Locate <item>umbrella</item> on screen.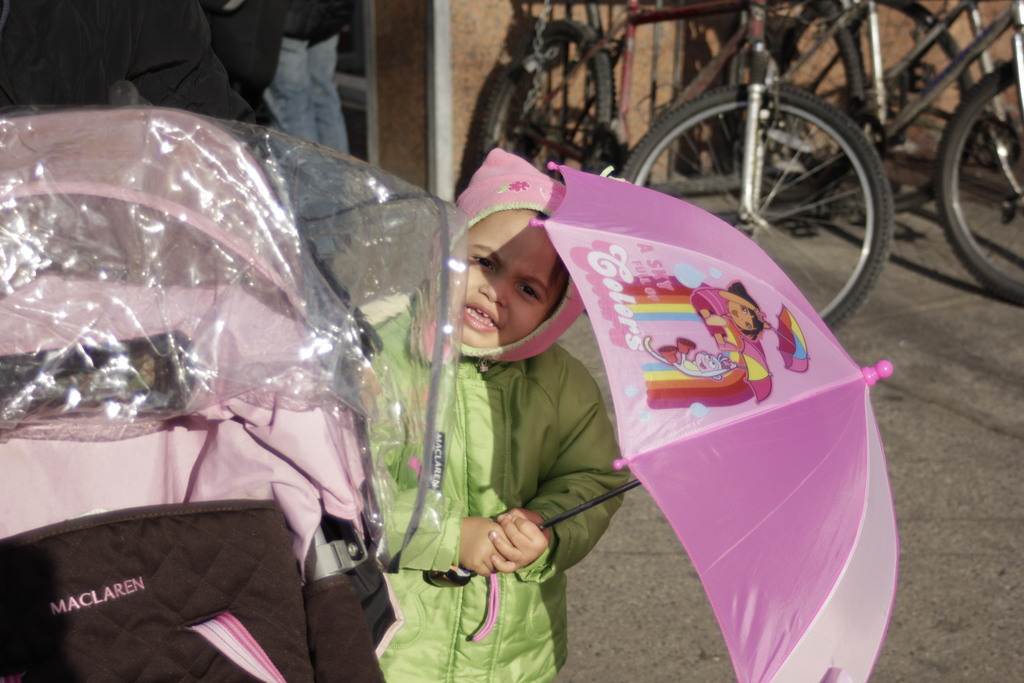
On screen at x1=425, y1=165, x2=896, y2=682.
